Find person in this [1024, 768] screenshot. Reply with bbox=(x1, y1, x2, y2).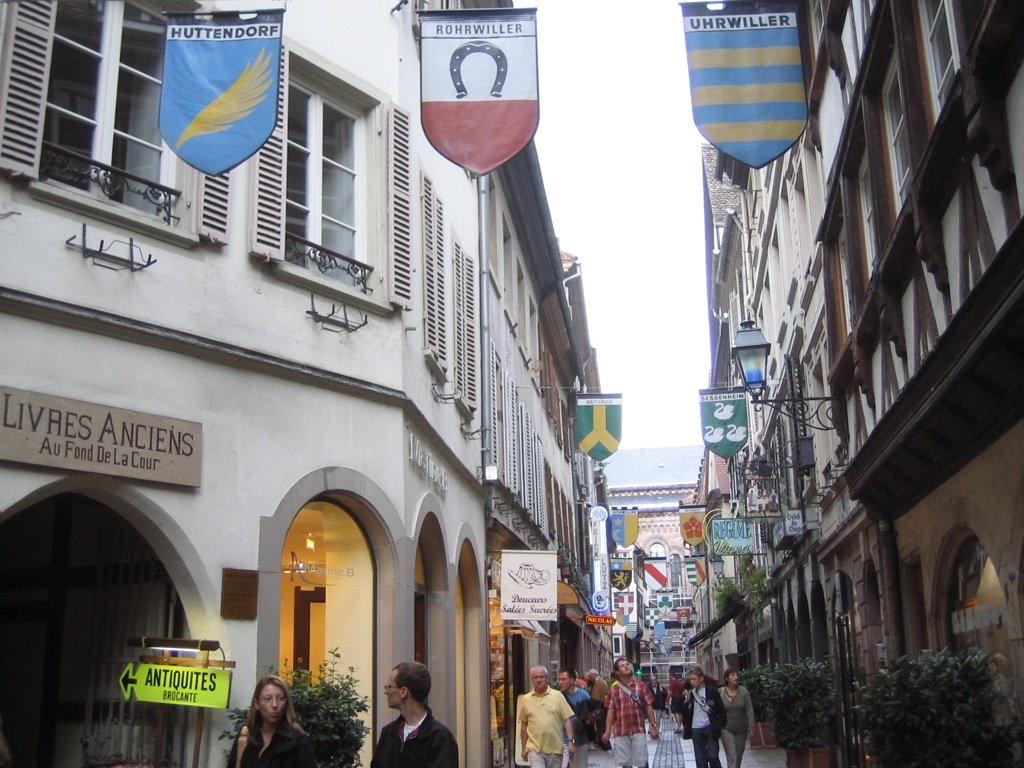
bbox=(518, 670, 574, 767).
